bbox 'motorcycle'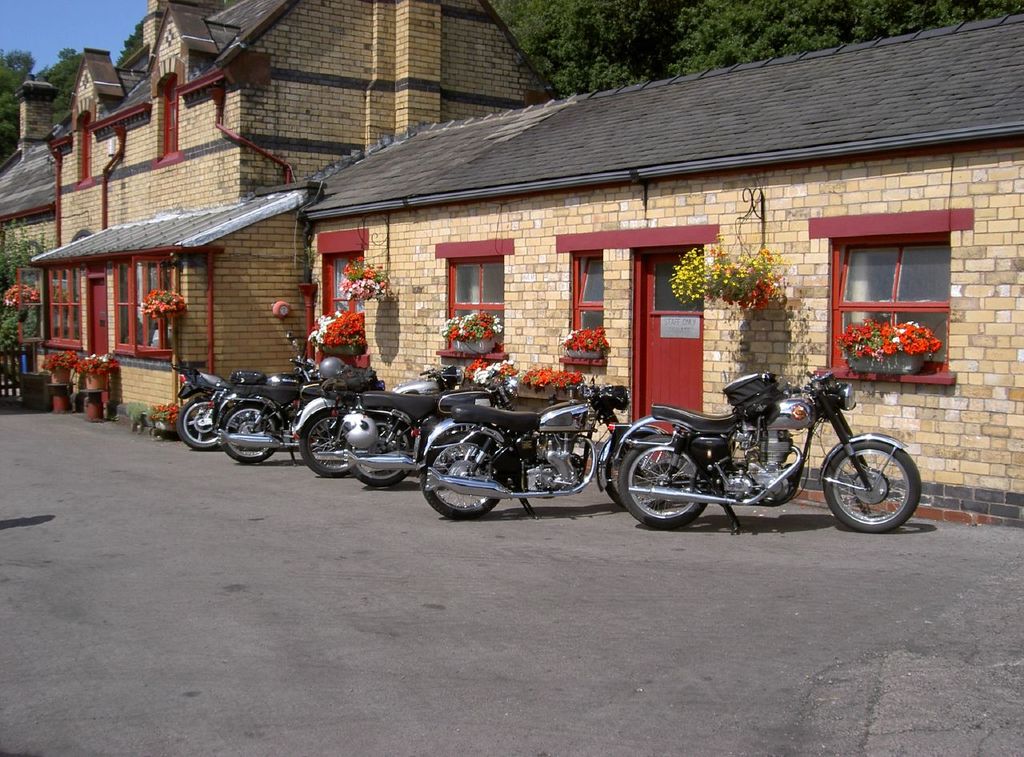
select_region(177, 363, 328, 452)
